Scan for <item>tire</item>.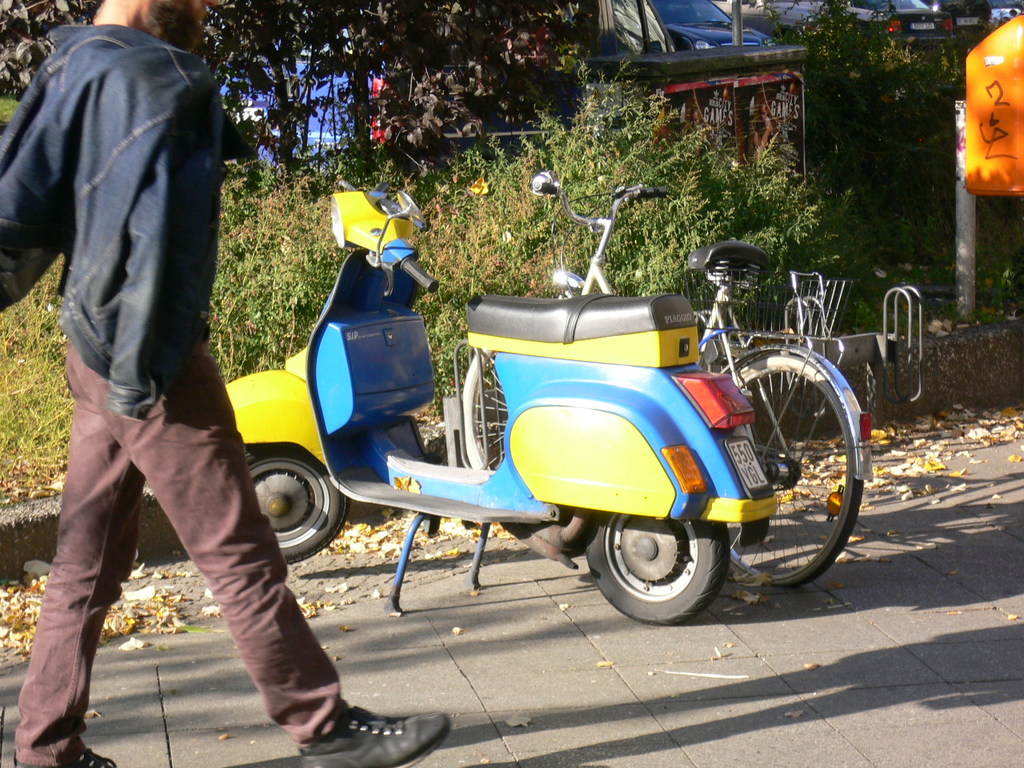
Scan result: 246, 446, 348, 564.
